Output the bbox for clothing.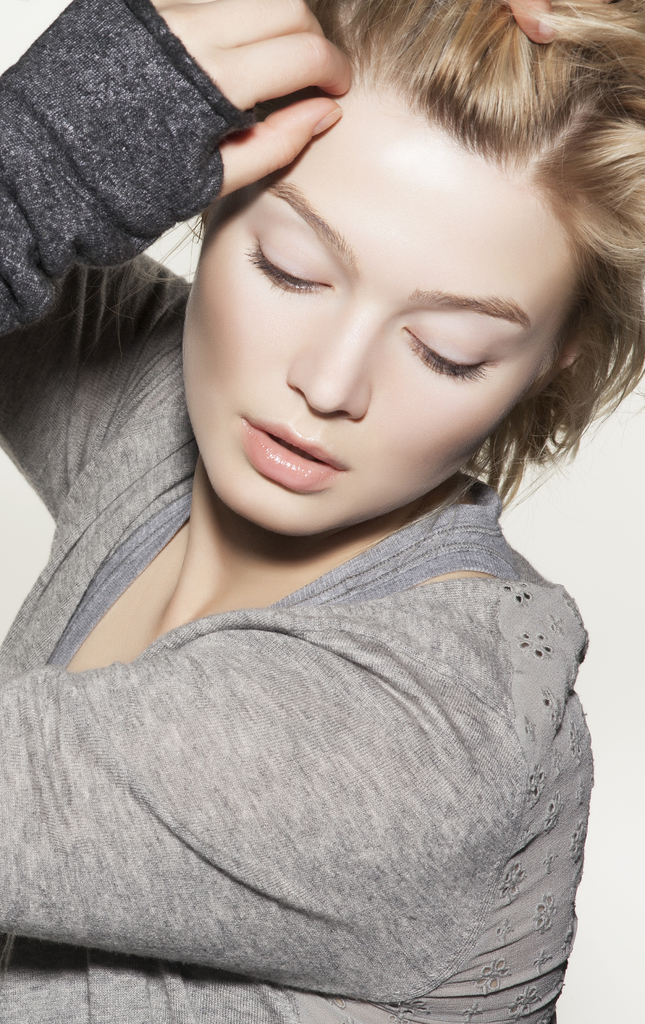
Rect(0, 0, 287, 298).
